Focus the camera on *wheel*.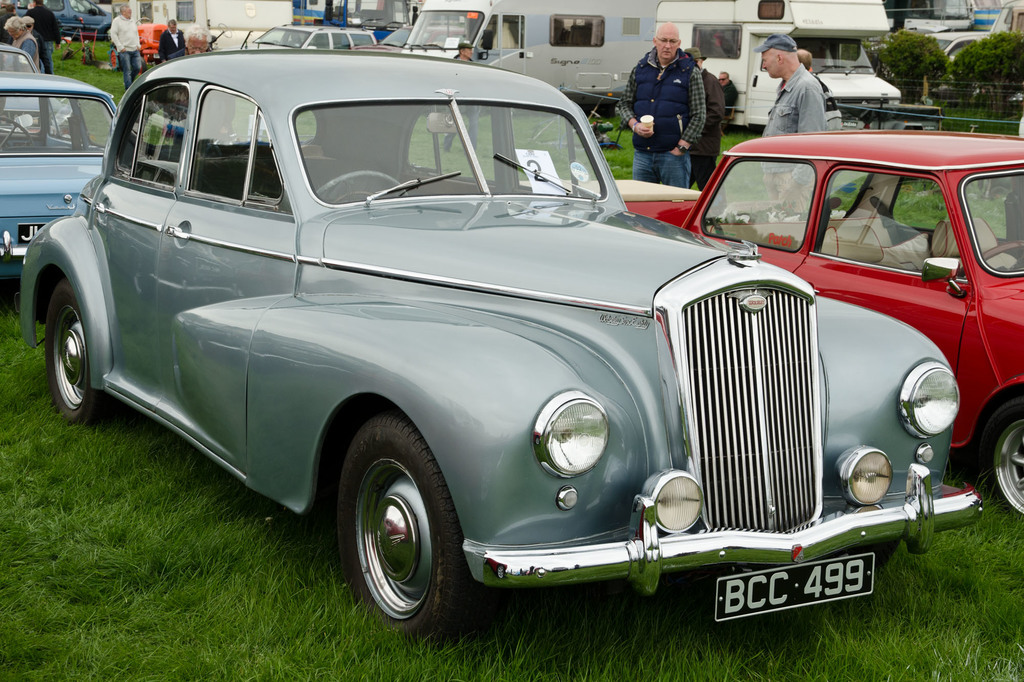
Focus region: 0, 115, 35, 148.
